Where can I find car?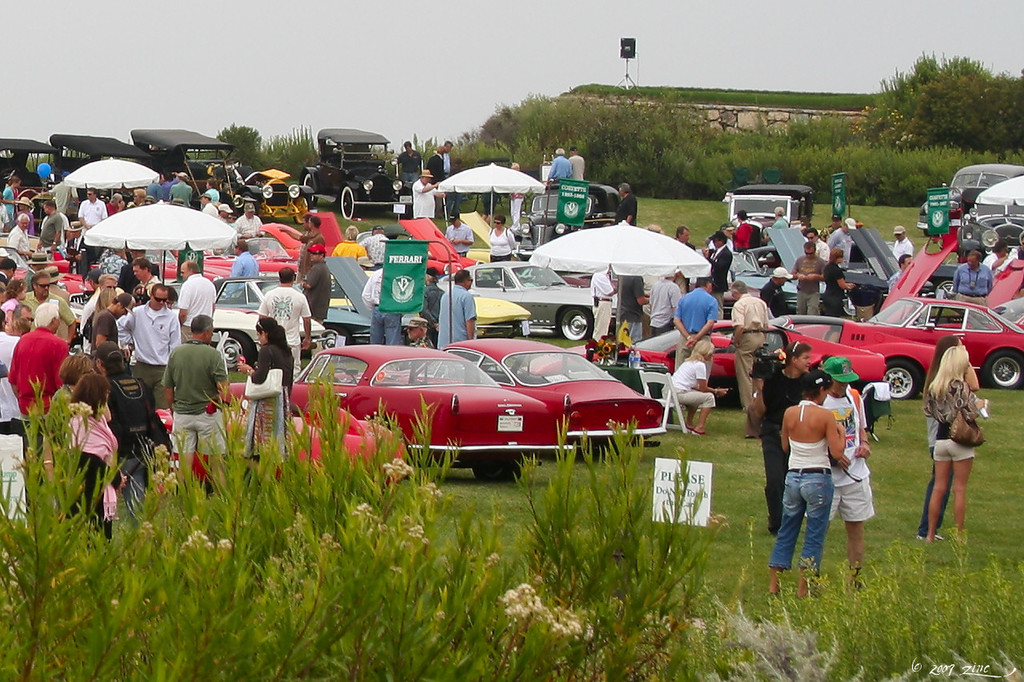
You can find it at [x1=0, y1=135, x2=59, y2=186].
